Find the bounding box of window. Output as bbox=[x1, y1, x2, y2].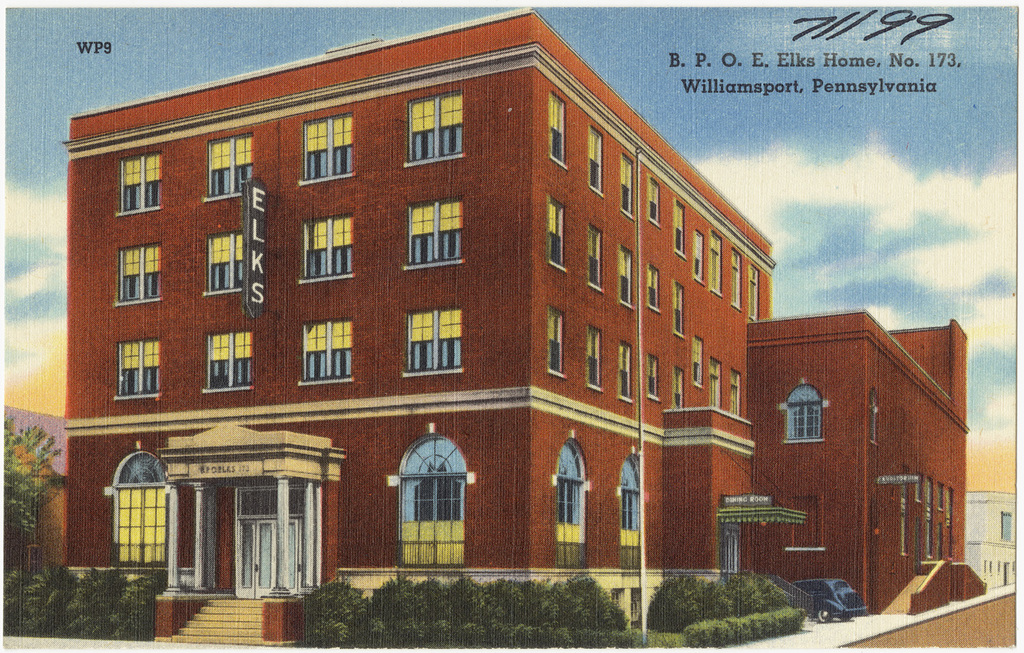
bbox=[201, 130, 255, 201].
